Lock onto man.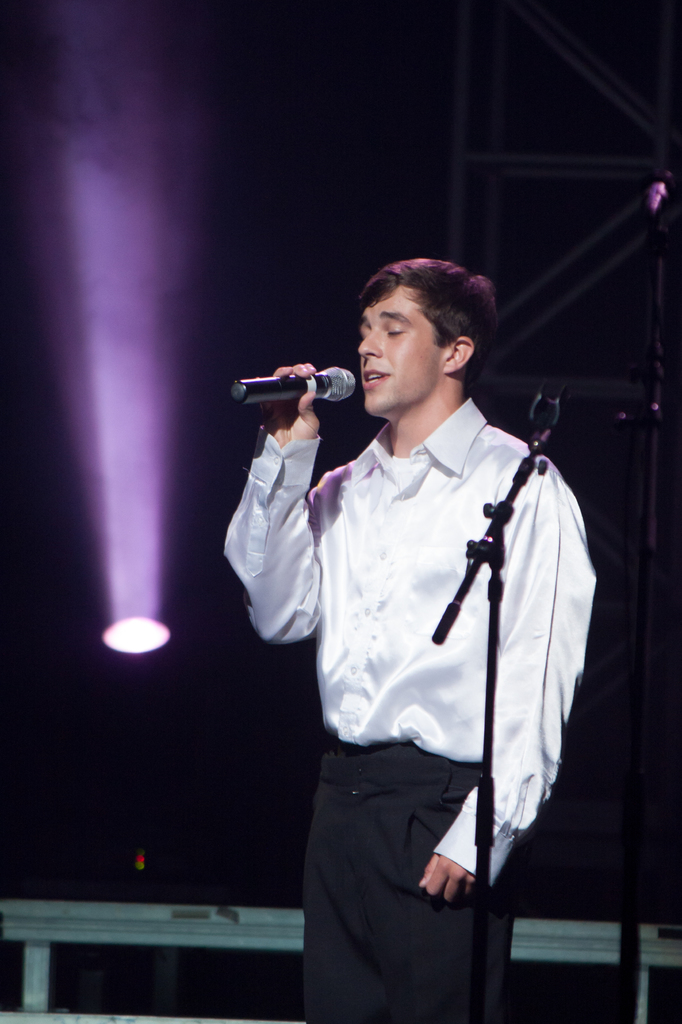
Locked: (left=225, top=260, right=598, bottom=1023).
